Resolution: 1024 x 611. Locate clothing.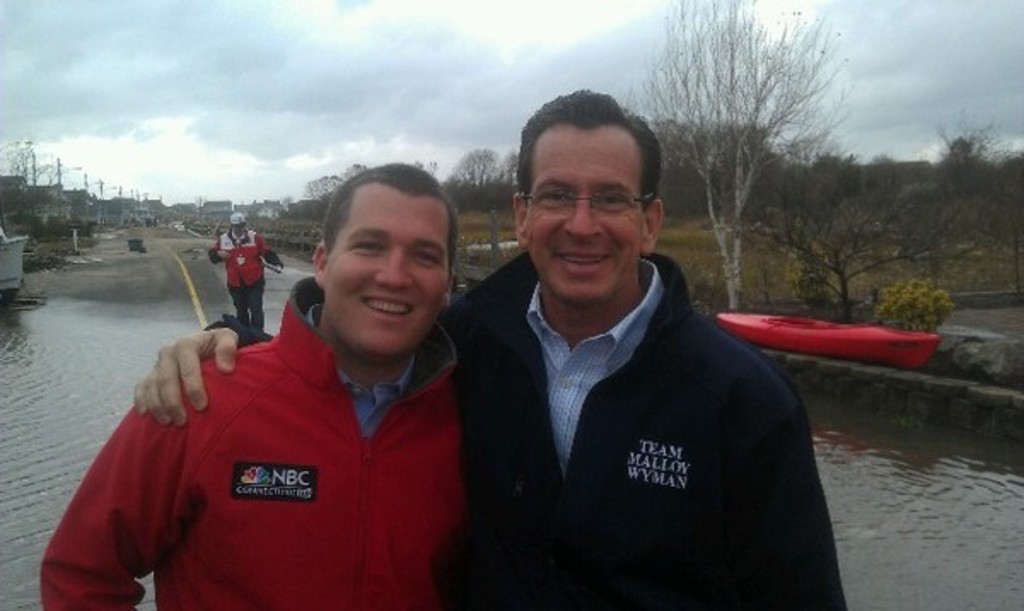
x1=82, y1=288, x2=439, y2=589.
